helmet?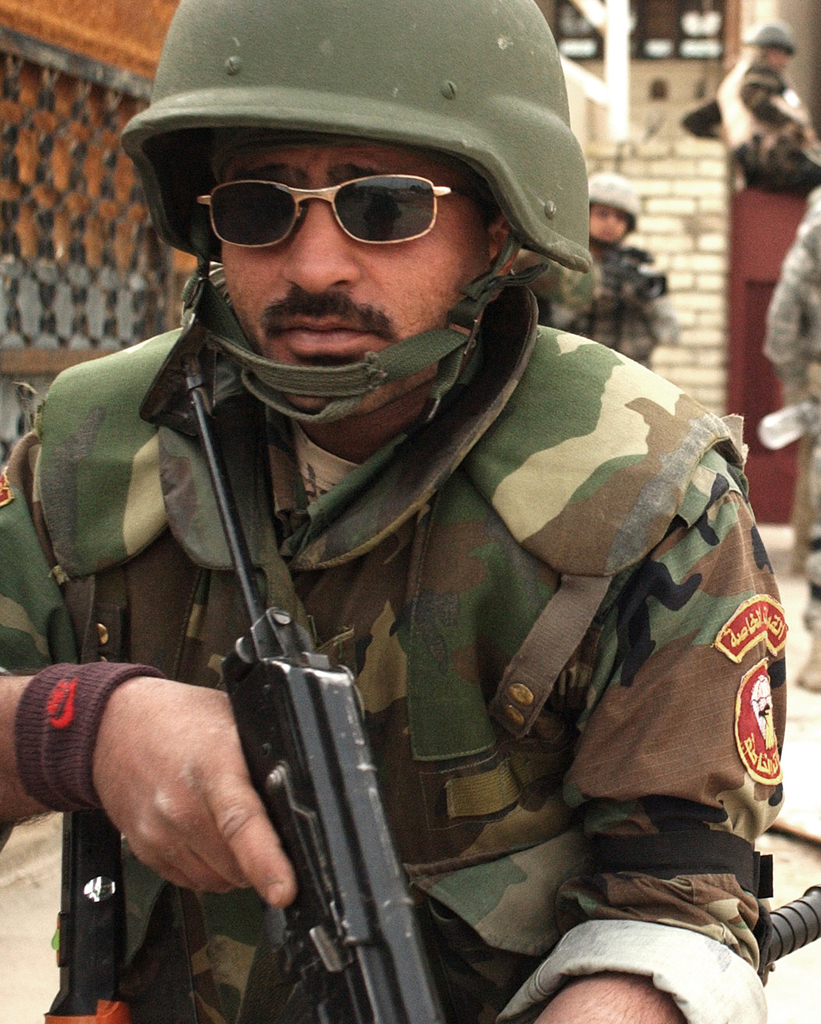
bbox=[743, 18, 798, 46]
